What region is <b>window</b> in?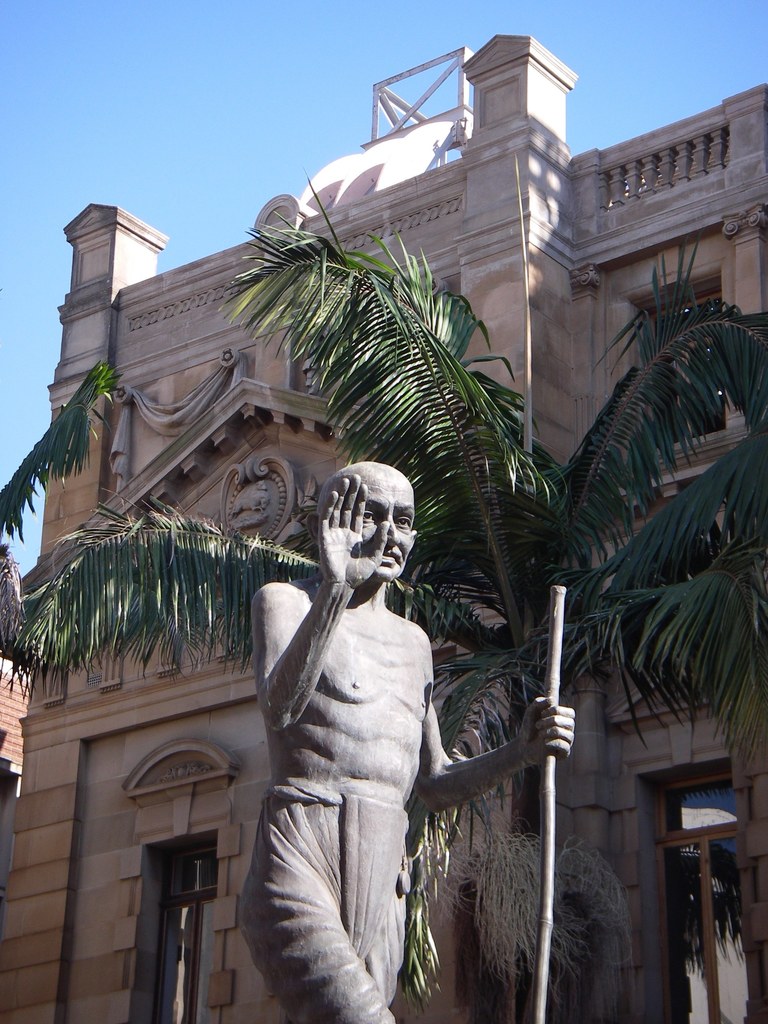
left=135, top=833, right=217, bottom=1020.
